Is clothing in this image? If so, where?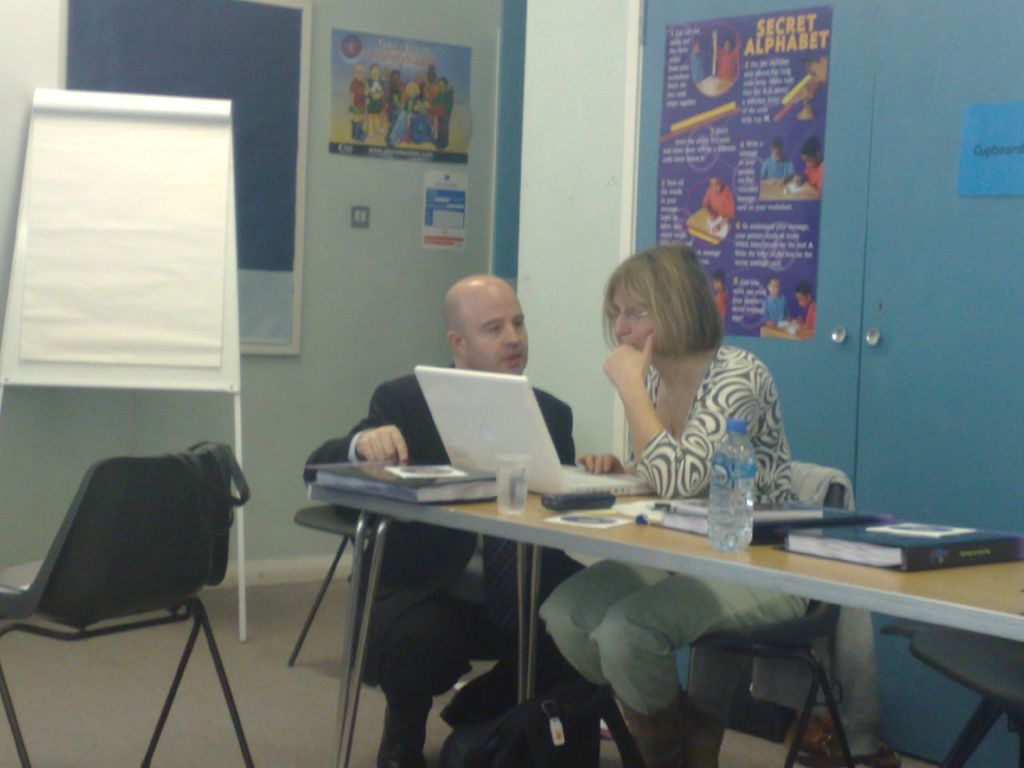
Yes, at pyautogui.locateOnScreen(806, 302, 818, 327).
